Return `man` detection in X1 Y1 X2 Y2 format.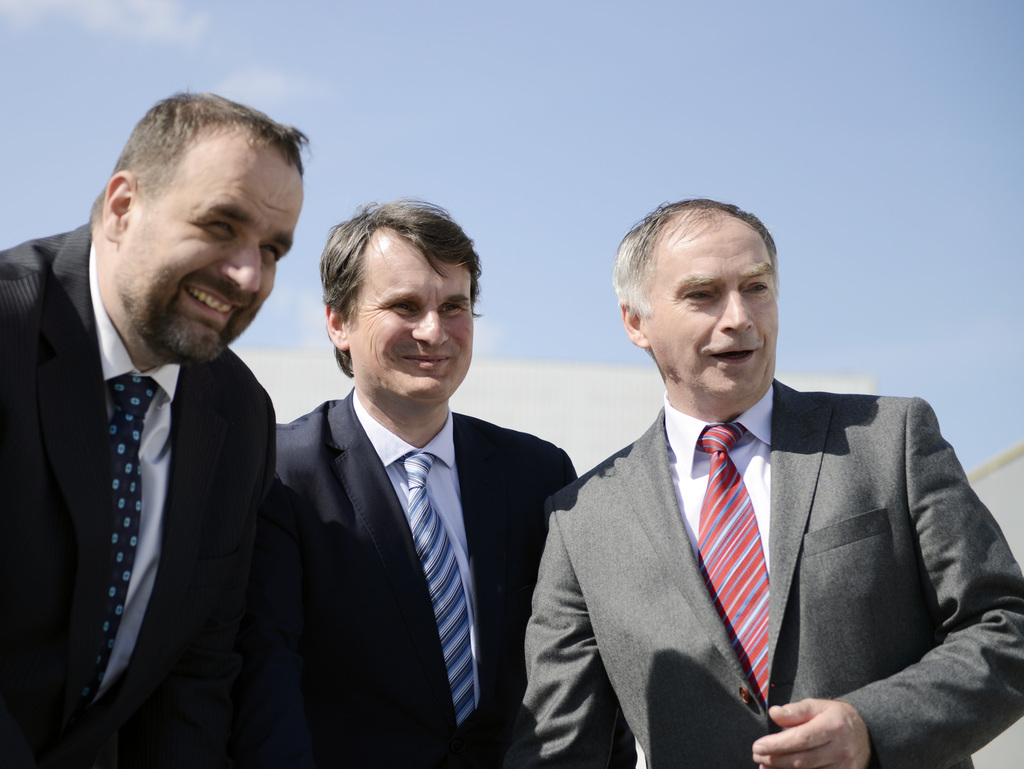
500 198 1023 768.
